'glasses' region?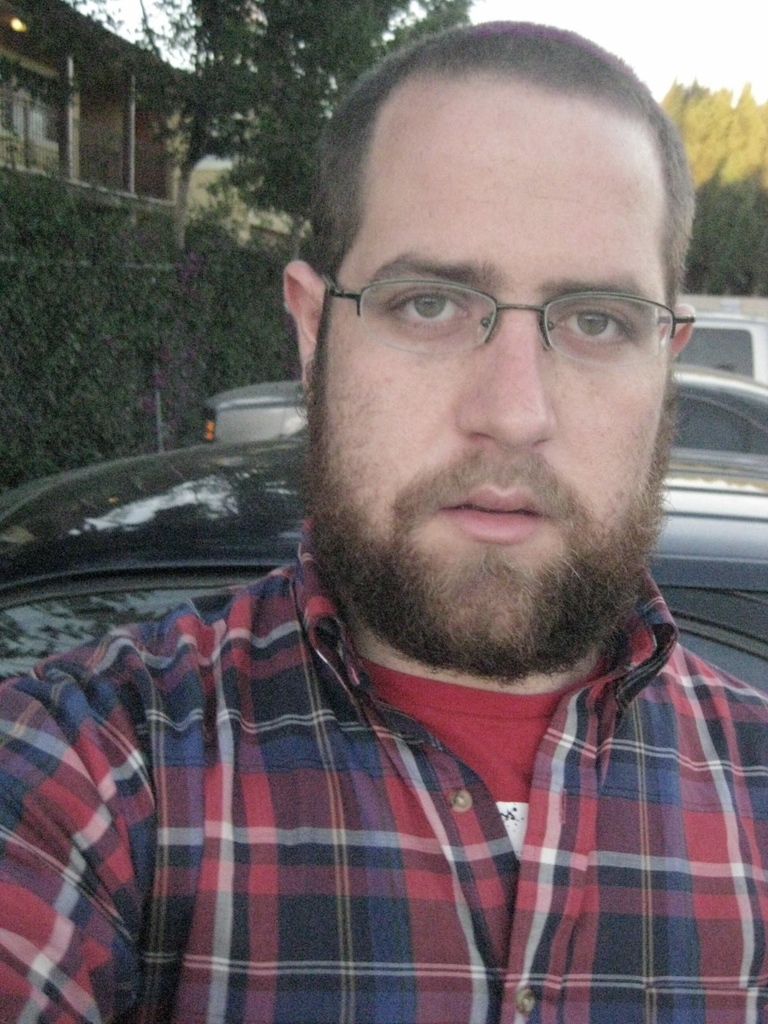
rect(316, 271, 698, 364)
